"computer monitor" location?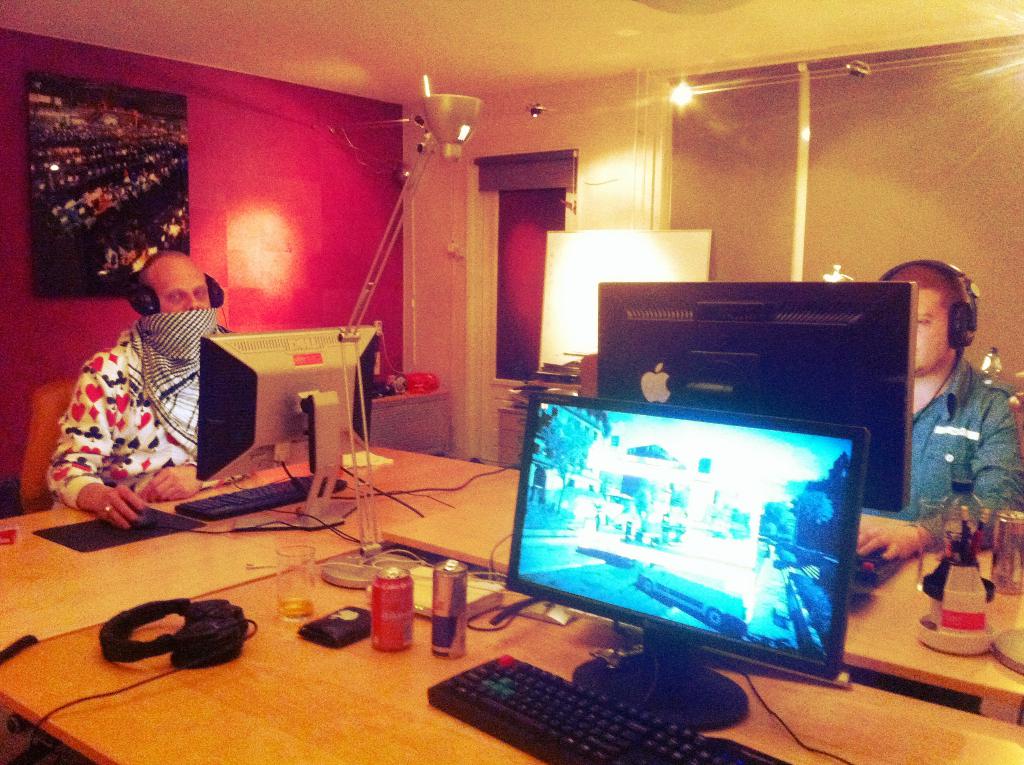
rect(502, 398, 859, 731)
